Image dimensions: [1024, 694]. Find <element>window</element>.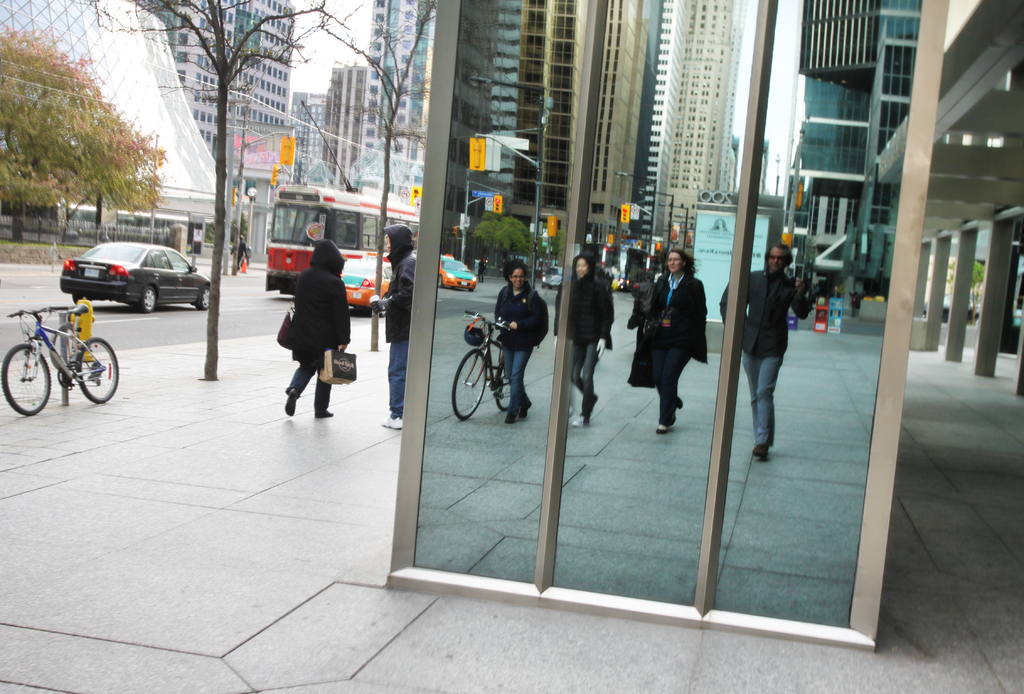
x1=366 y1=116 x2=377 y2=124.
